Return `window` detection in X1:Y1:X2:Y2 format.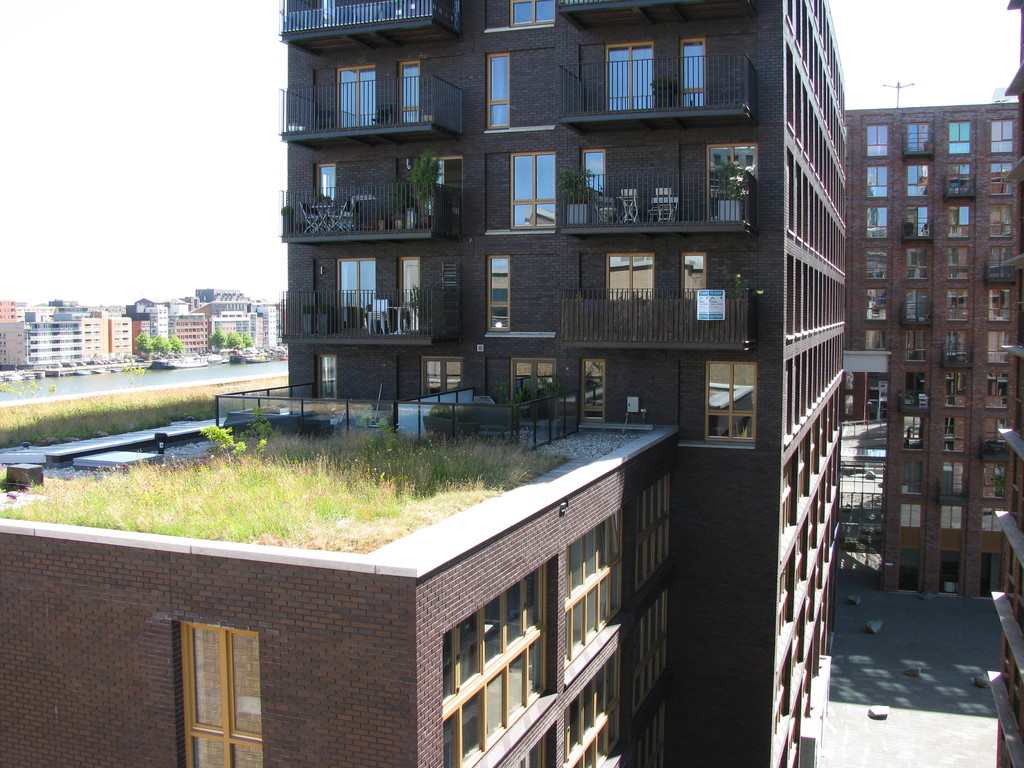
515:358:554:415.
